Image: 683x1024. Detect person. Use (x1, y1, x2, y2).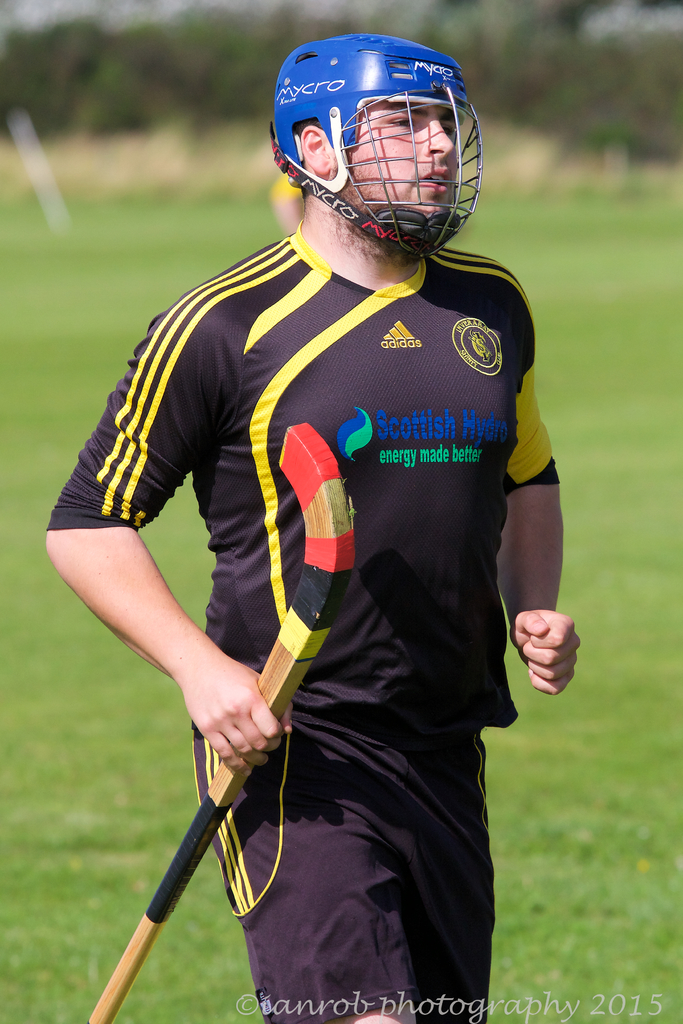
(49, 38, 577, 1023).
